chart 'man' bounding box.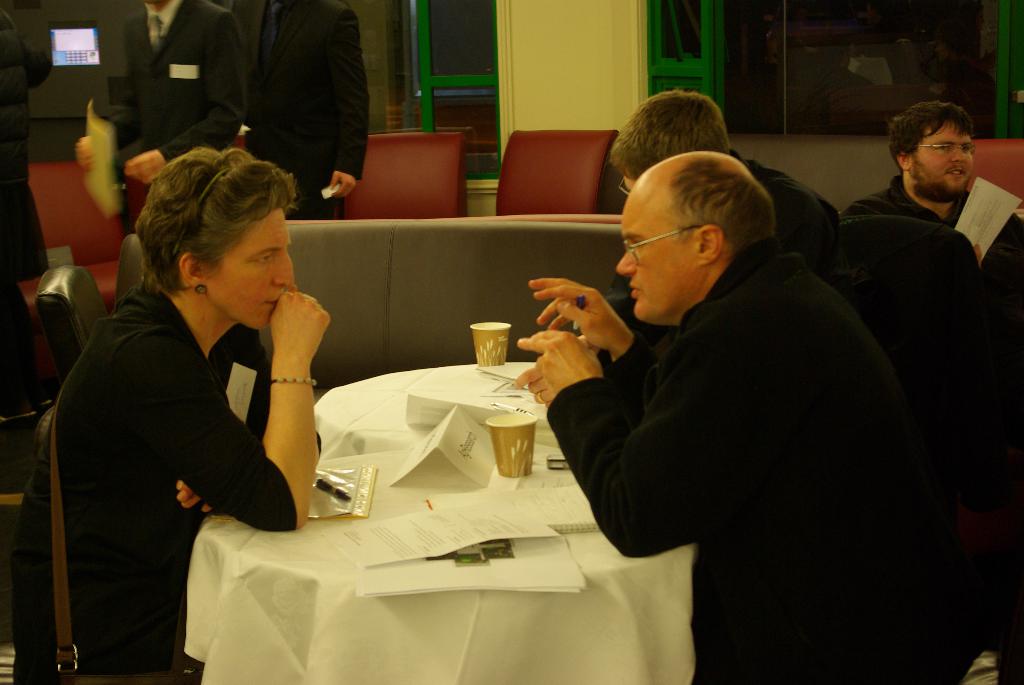
Charted: {"left": 239, "top": 0, "right": 371, "bottom": 217}.
